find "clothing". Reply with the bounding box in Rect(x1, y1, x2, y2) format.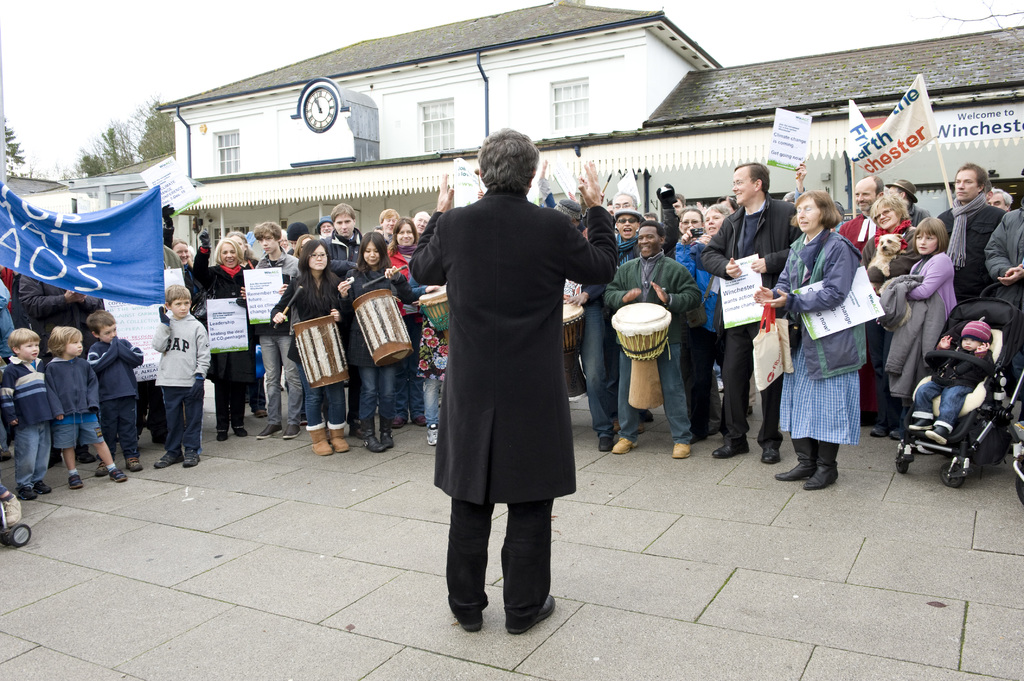
Rect(620, 252, 696, 445).
